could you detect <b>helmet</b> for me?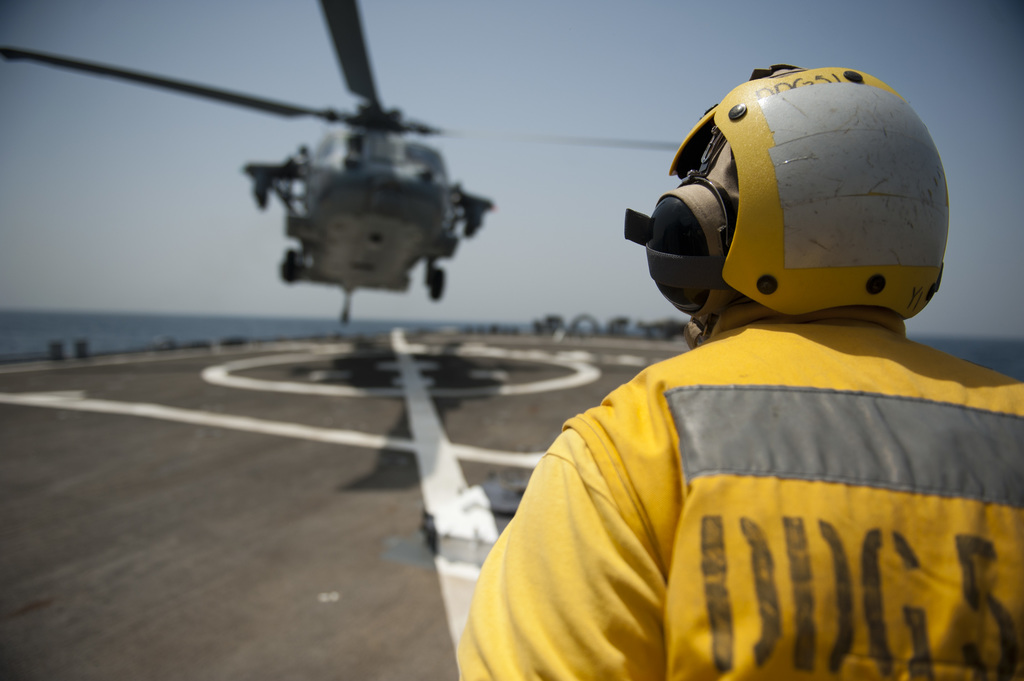
Detection result: locate(645, 58, 952, 344).
